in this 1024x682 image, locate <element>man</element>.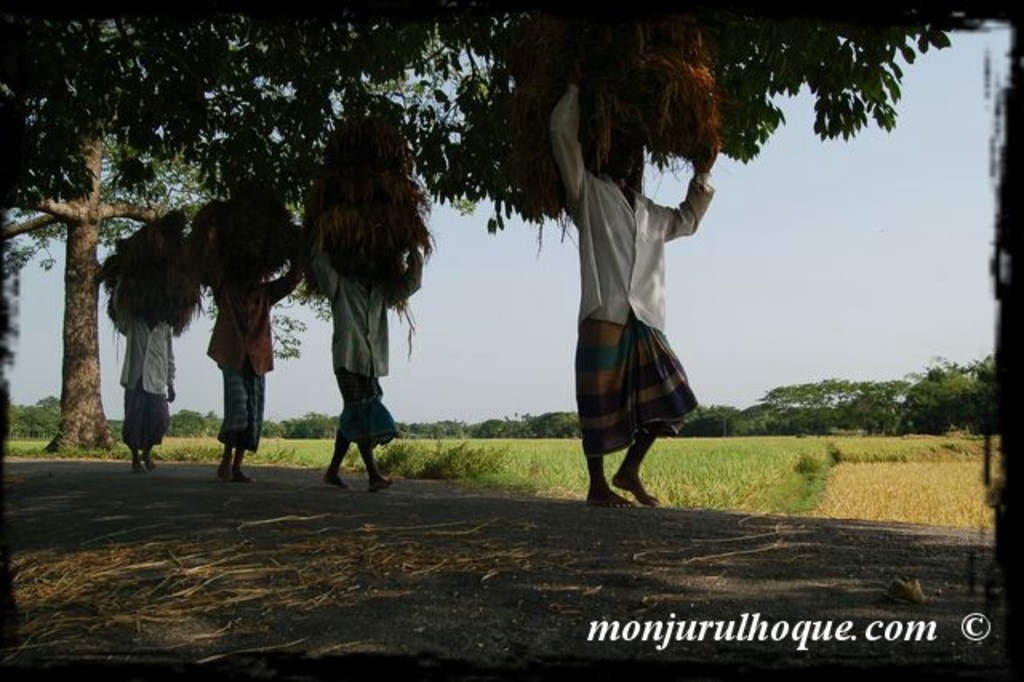
Bounding box: pyautogui.locateOnScreen(301, 189, 432, 498).
